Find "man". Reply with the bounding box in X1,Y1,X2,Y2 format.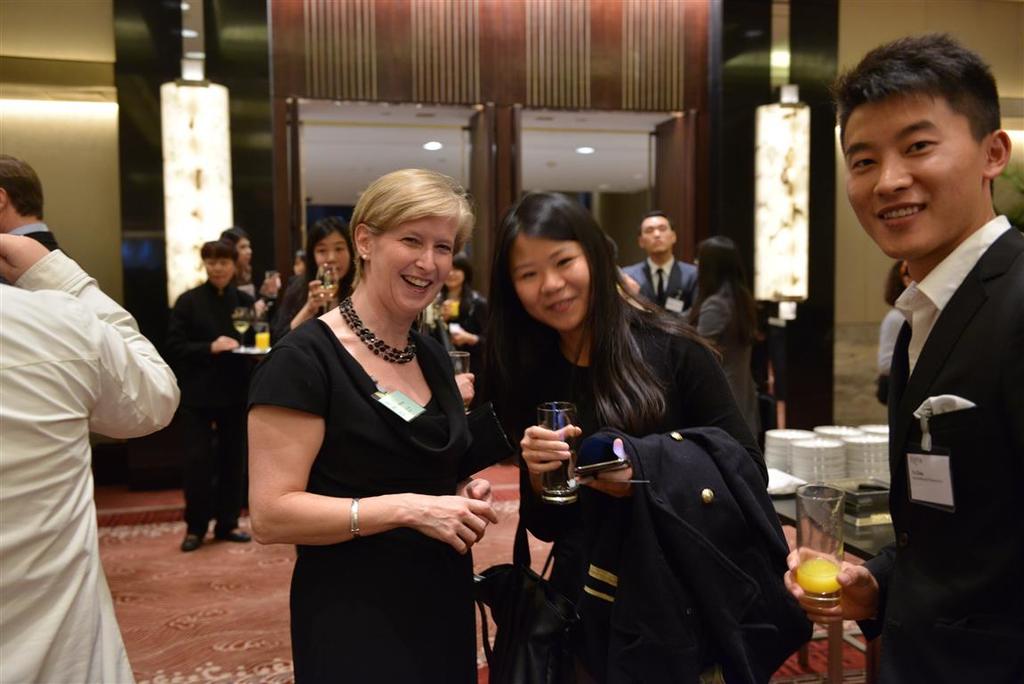
823,37,1023,653.
